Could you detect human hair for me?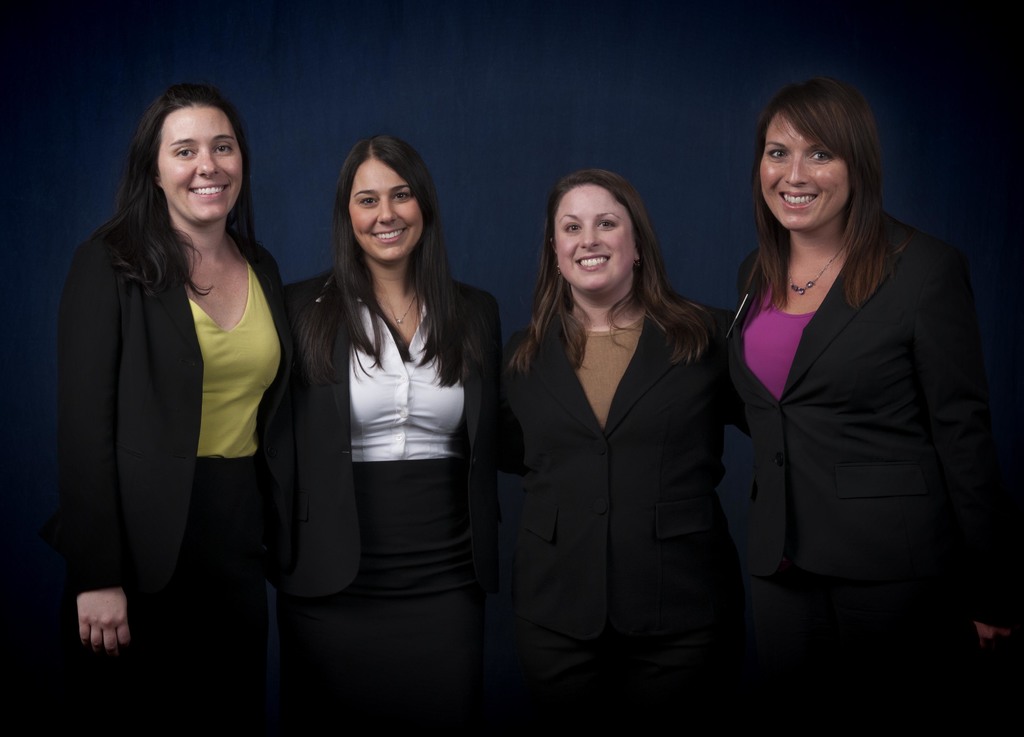
Detection result: 292 133 488 386.
